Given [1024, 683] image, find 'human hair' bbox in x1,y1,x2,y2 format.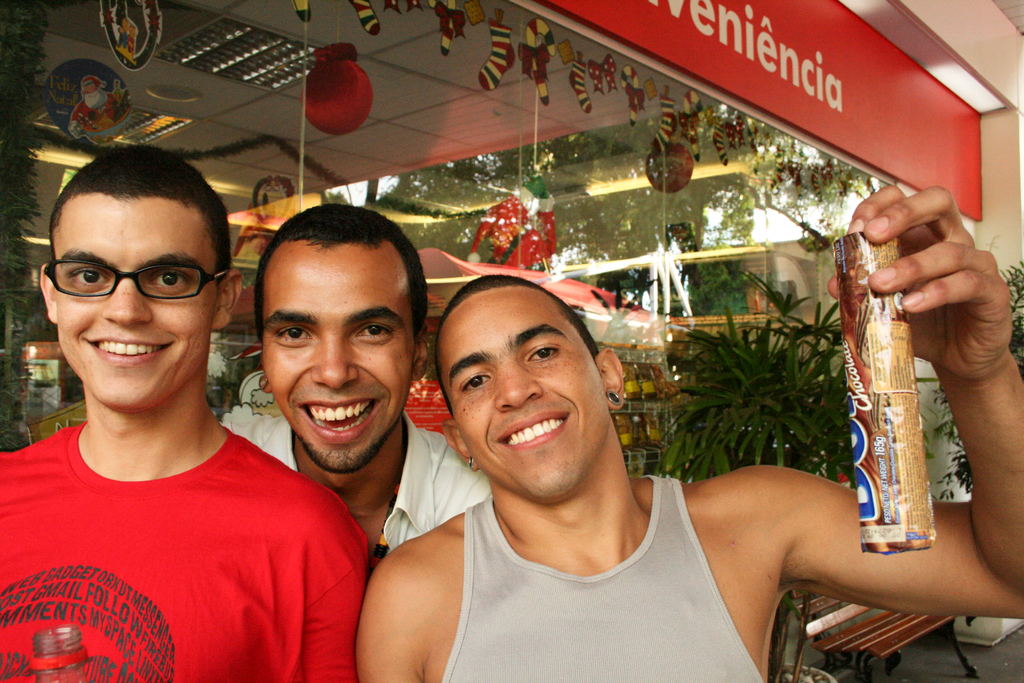
42,148,227,290.
